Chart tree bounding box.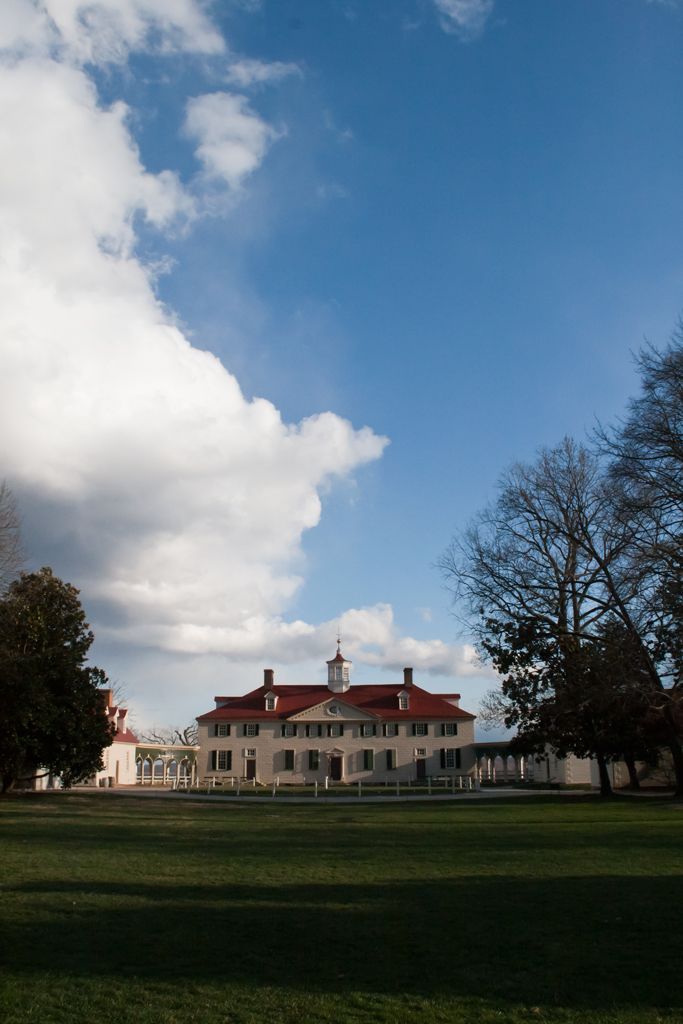
Charted: (592, 351, 682, 698).
